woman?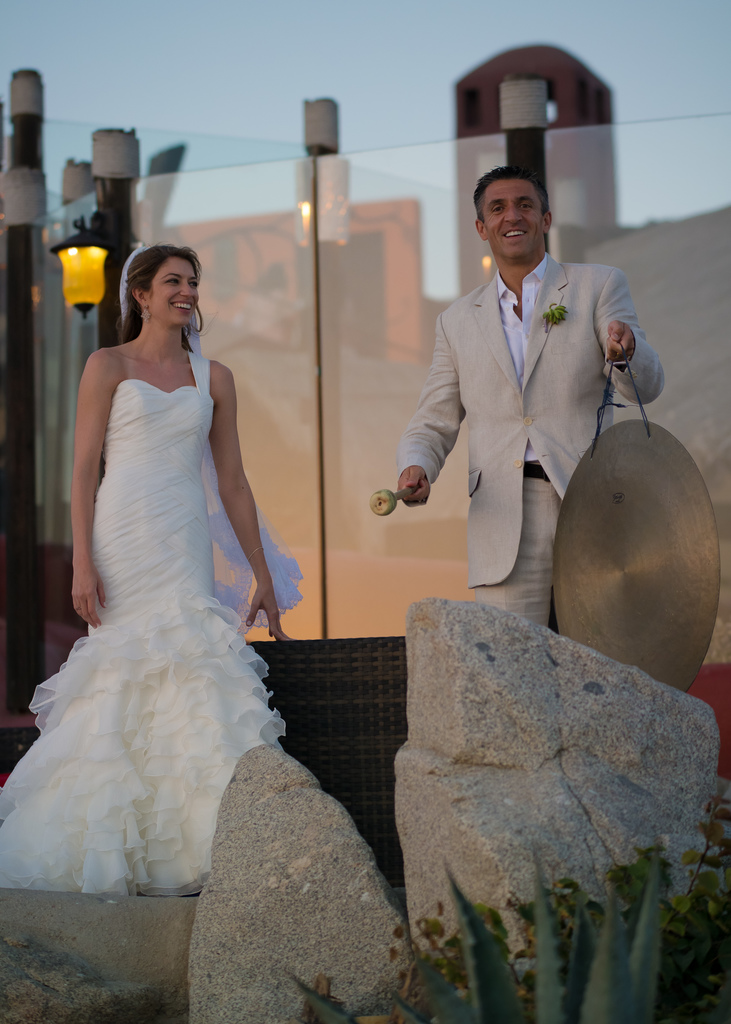
19,216,301,905
